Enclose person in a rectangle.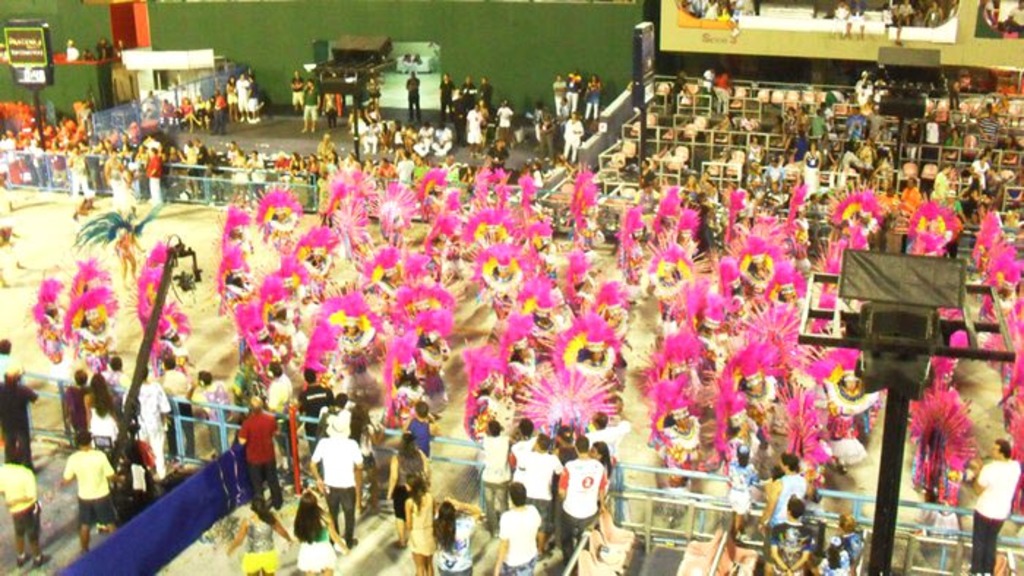
720/443/758/526.
